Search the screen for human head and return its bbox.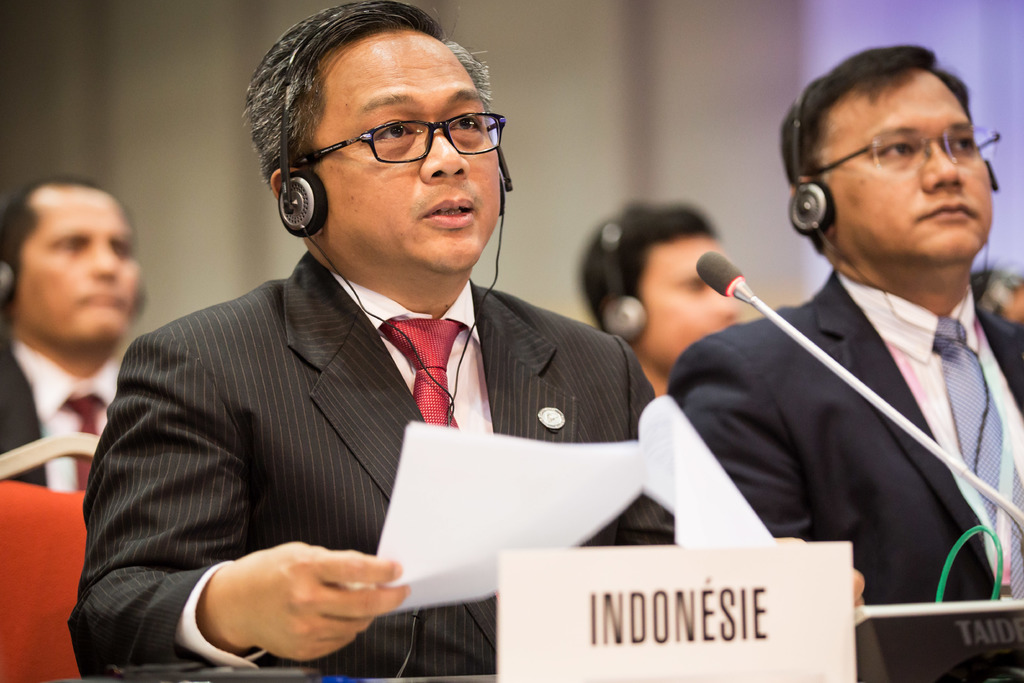
Found: x1=780 y1=43 x2=989 y2=268.
